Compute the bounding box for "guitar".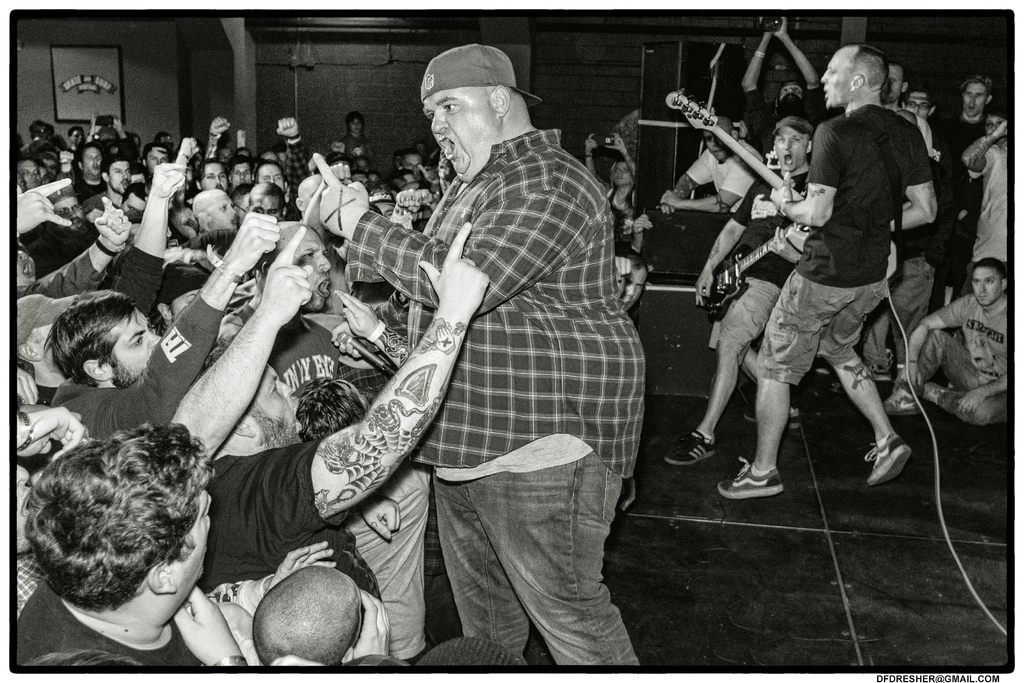
[x1=656, y1=73, x2=812, y2=249].
